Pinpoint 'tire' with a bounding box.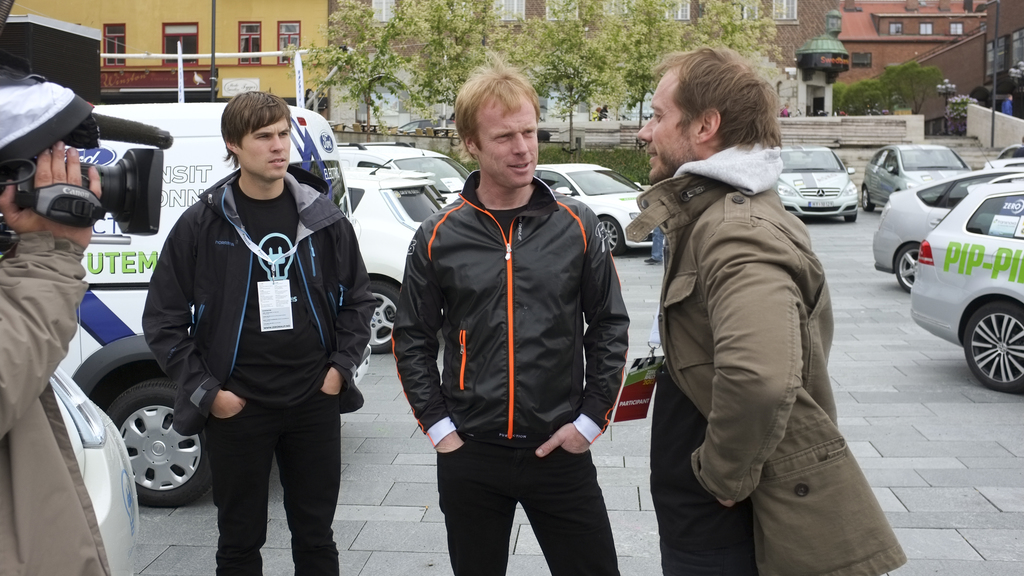
<region>96, 366, 202, 509</region>.
